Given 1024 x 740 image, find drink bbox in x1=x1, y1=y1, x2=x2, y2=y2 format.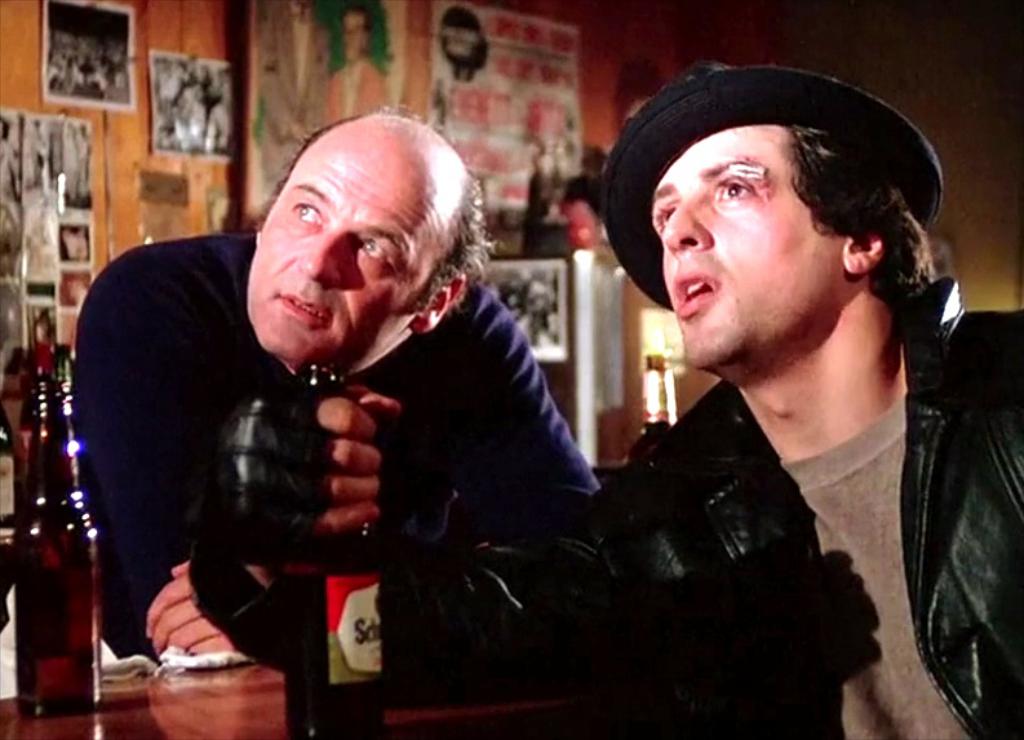
x1=288, y1=562, x2=390, y2=739.
